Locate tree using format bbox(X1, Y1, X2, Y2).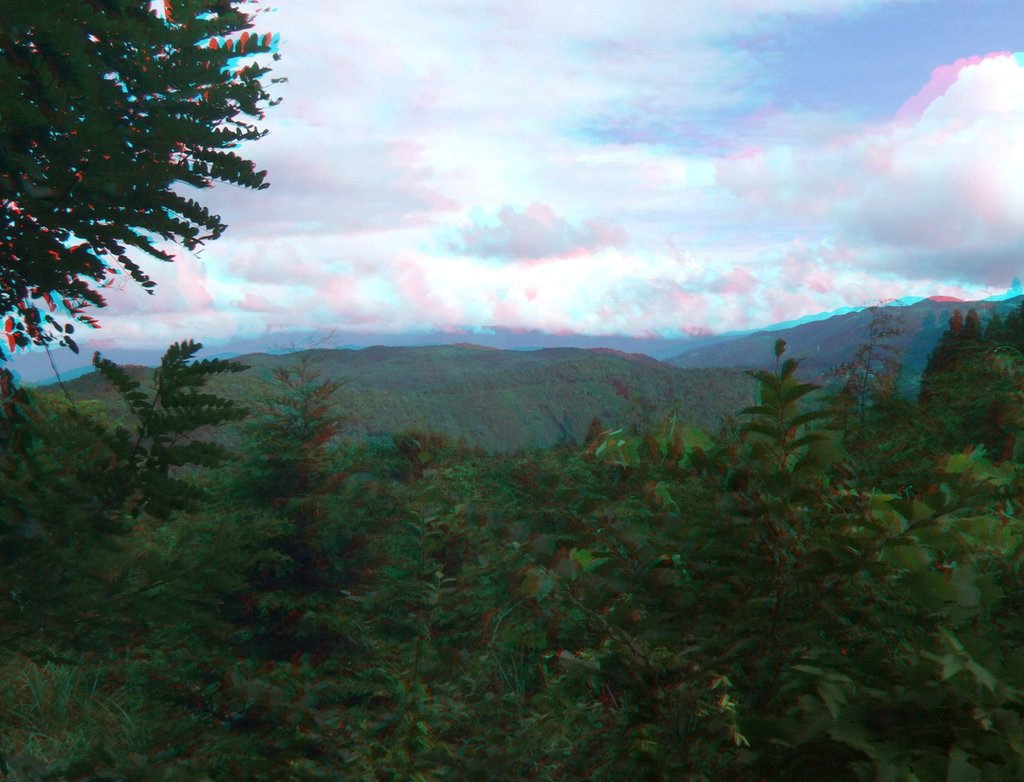
bbox(5, 28, 279, 534).
